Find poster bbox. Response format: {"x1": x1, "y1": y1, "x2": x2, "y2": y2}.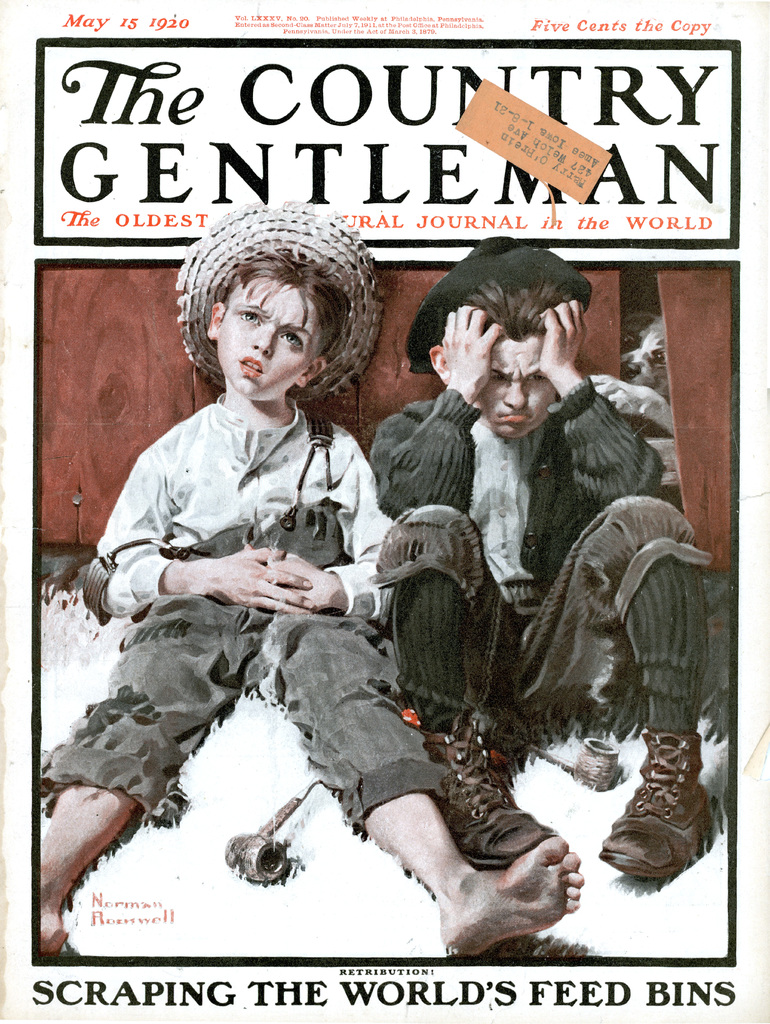
{"x1": 0, "y1": 0, "x2": 769, "y2": 1023}.
